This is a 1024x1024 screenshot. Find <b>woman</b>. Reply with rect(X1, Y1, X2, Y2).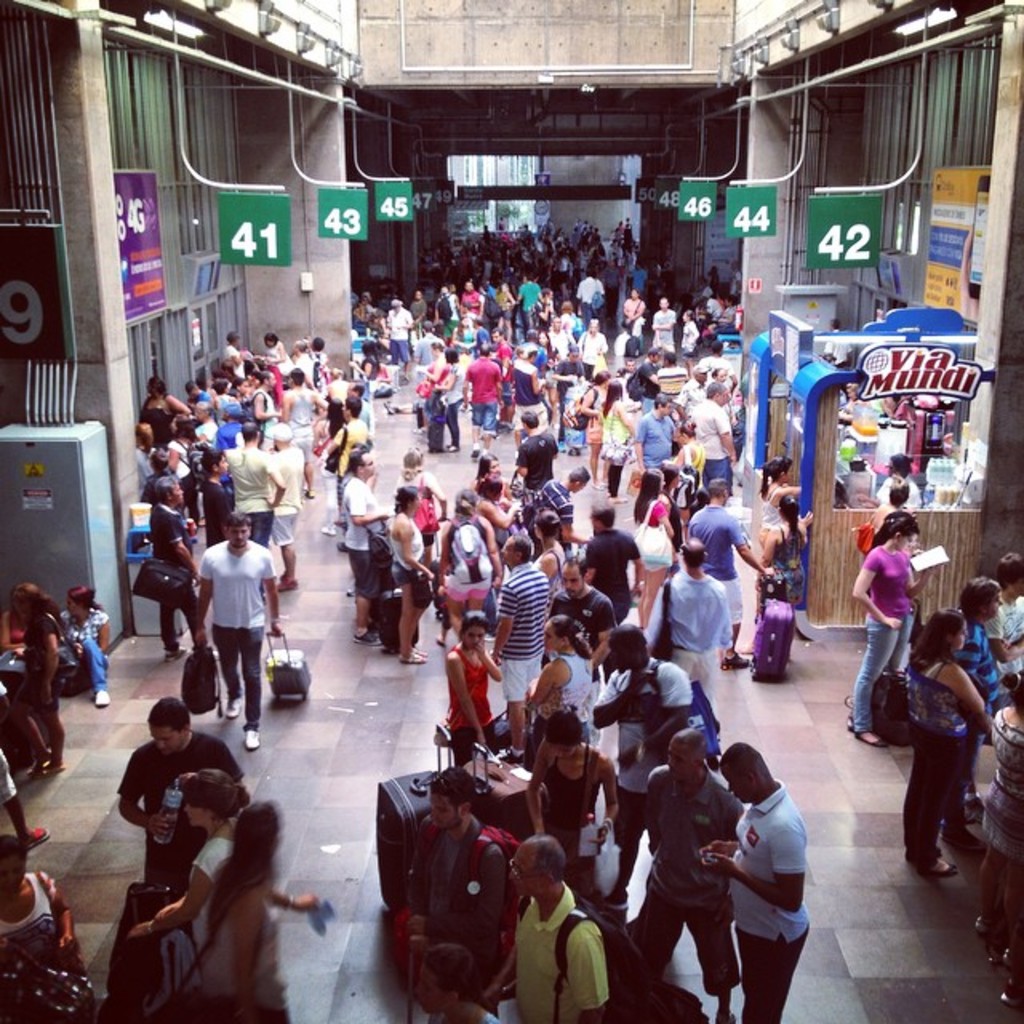
rect(526, 507, 568, 621).
